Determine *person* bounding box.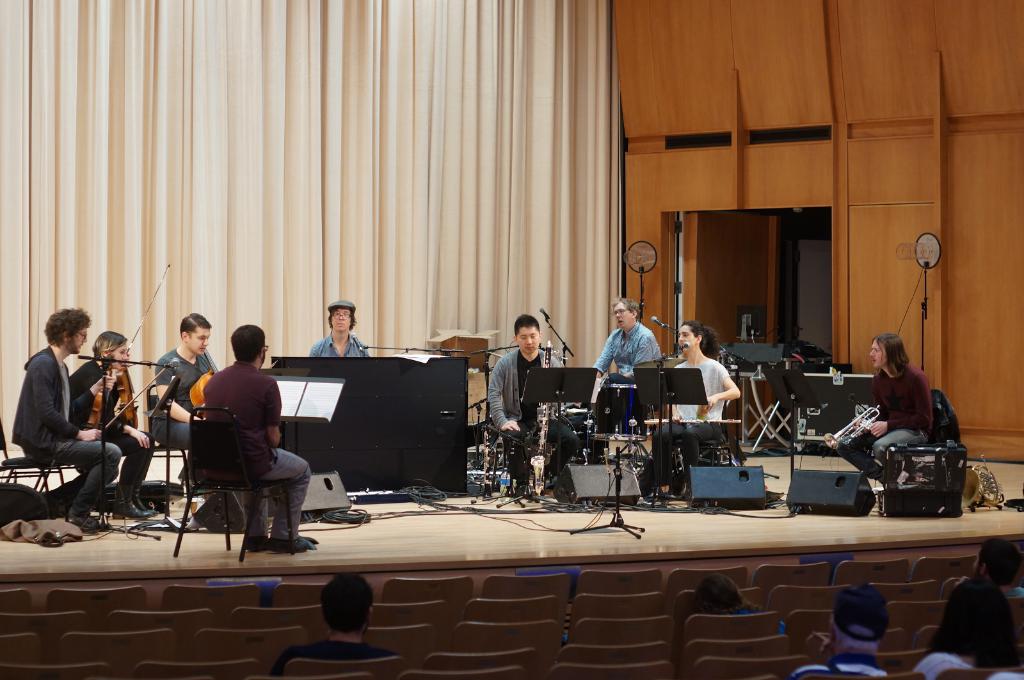
Determined: 592,287,661,442.
